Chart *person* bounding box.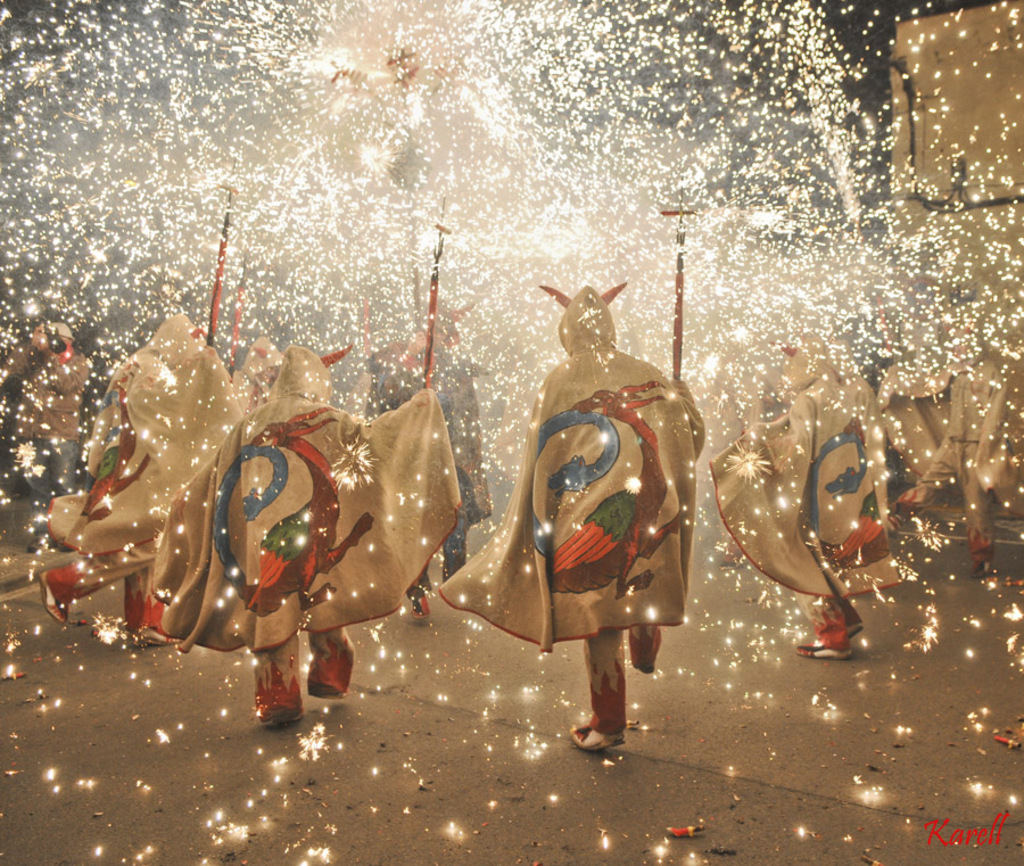
Charted: select_region(137, 328, 465, 732).
